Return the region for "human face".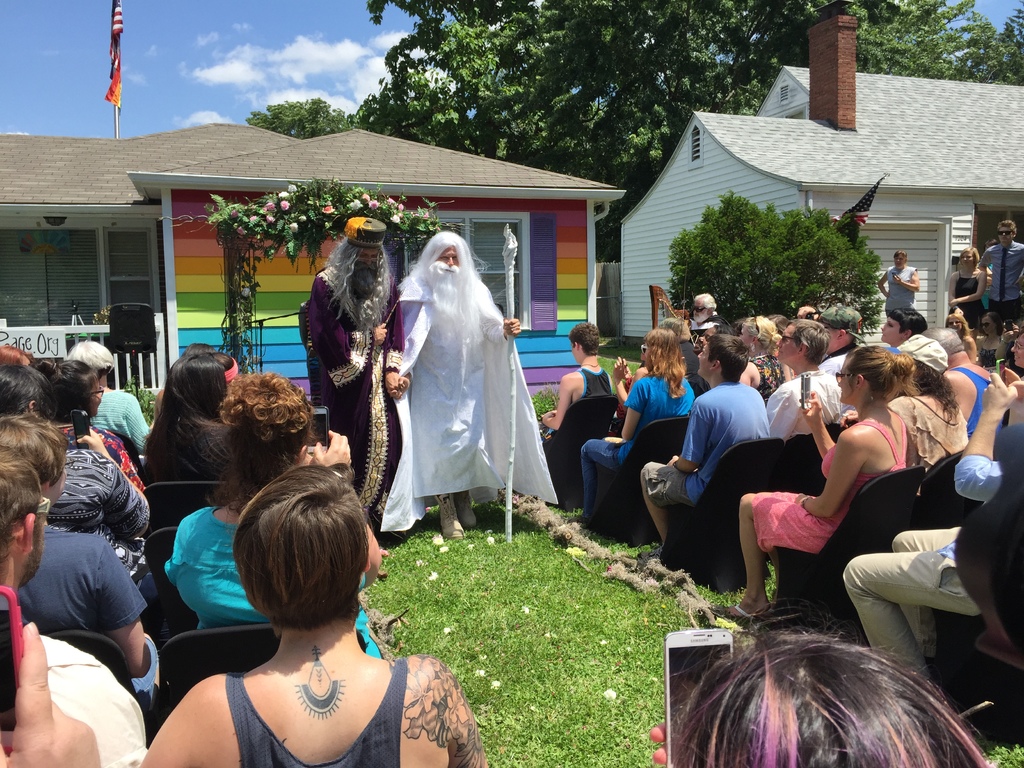
[443, 243, 464, 273].
